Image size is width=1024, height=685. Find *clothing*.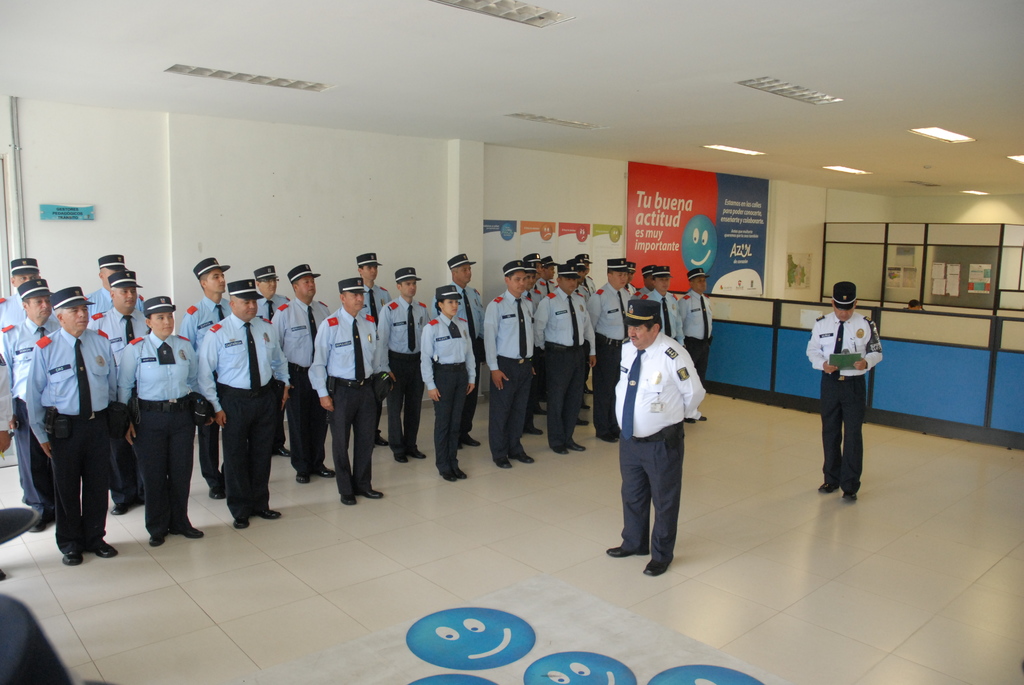
[0,287,28,312].
